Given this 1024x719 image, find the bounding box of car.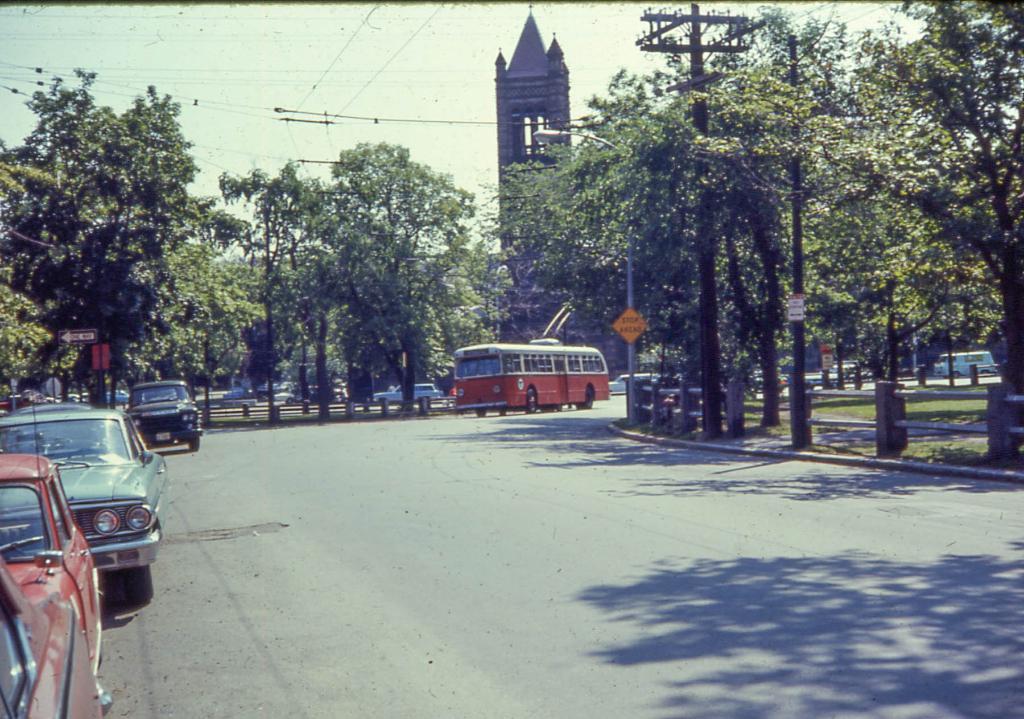
rect(0, 449, 114, 718).
